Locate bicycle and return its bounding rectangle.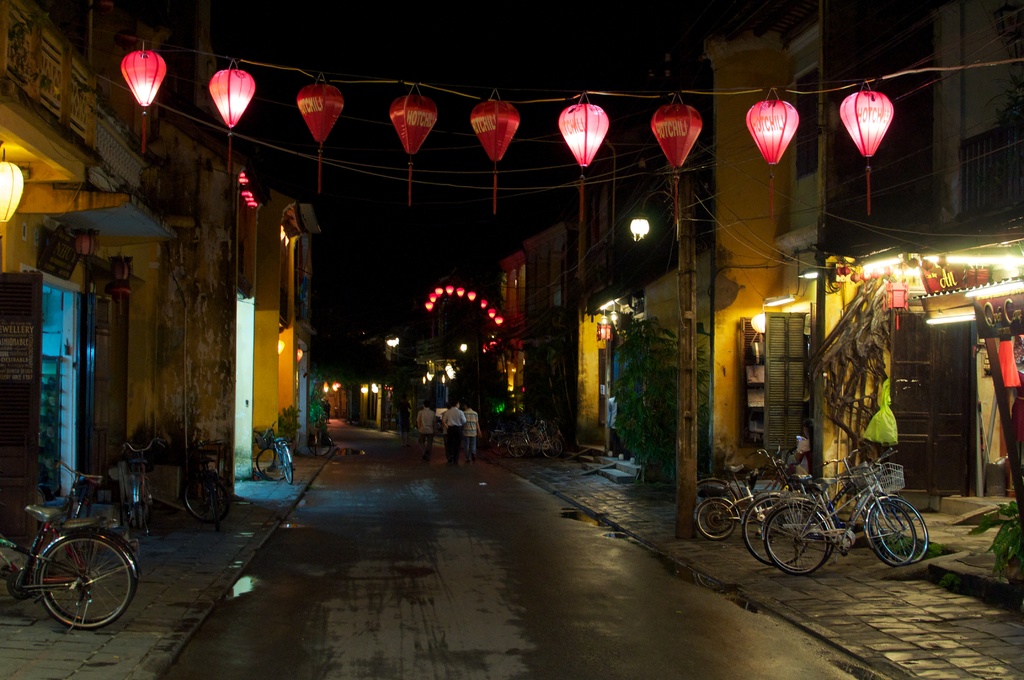
{"left": 310, "top": 416, "right": 333, "bottom": 458}.
